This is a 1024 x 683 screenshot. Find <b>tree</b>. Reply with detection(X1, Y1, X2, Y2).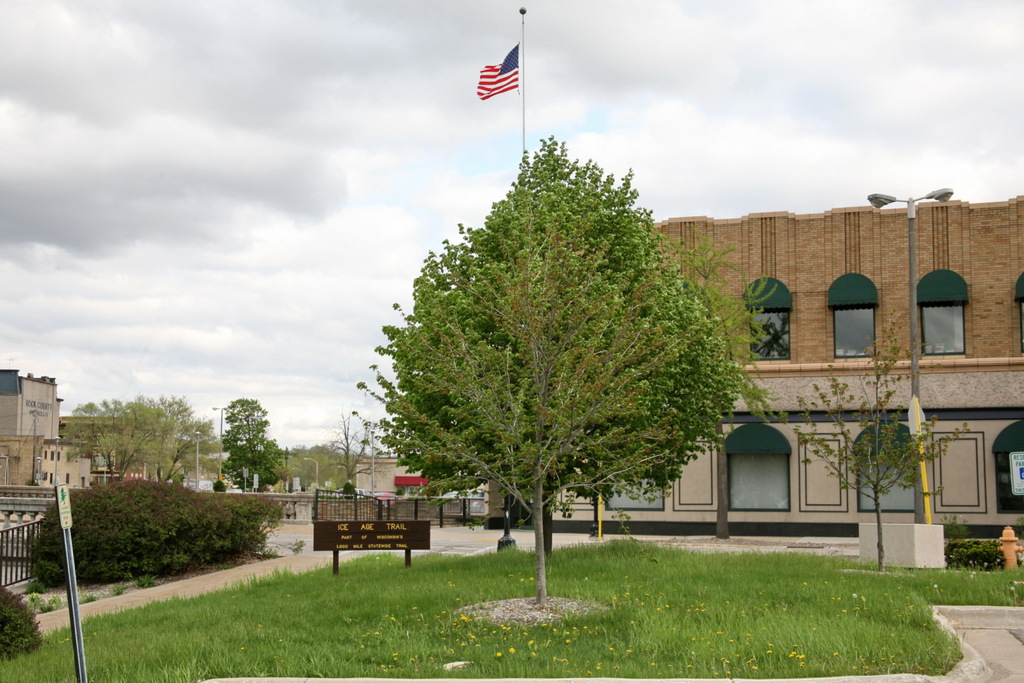
detection(356, 220, 692, 607).
